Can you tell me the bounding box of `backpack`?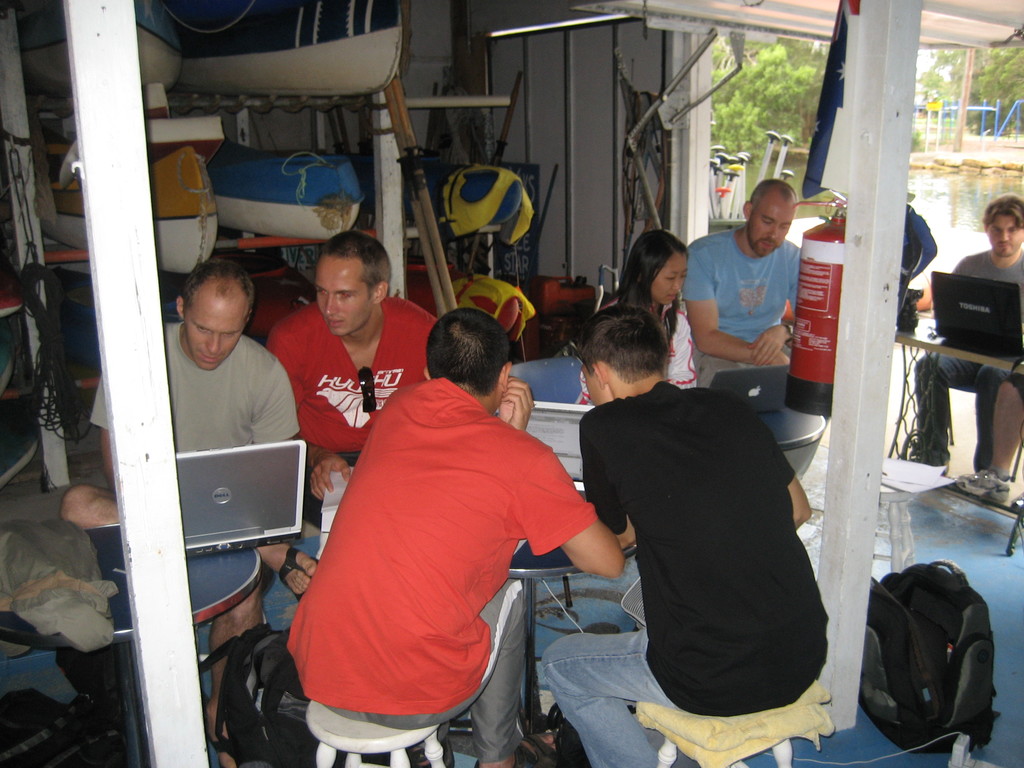
crop(427, 269, 531, 338).
